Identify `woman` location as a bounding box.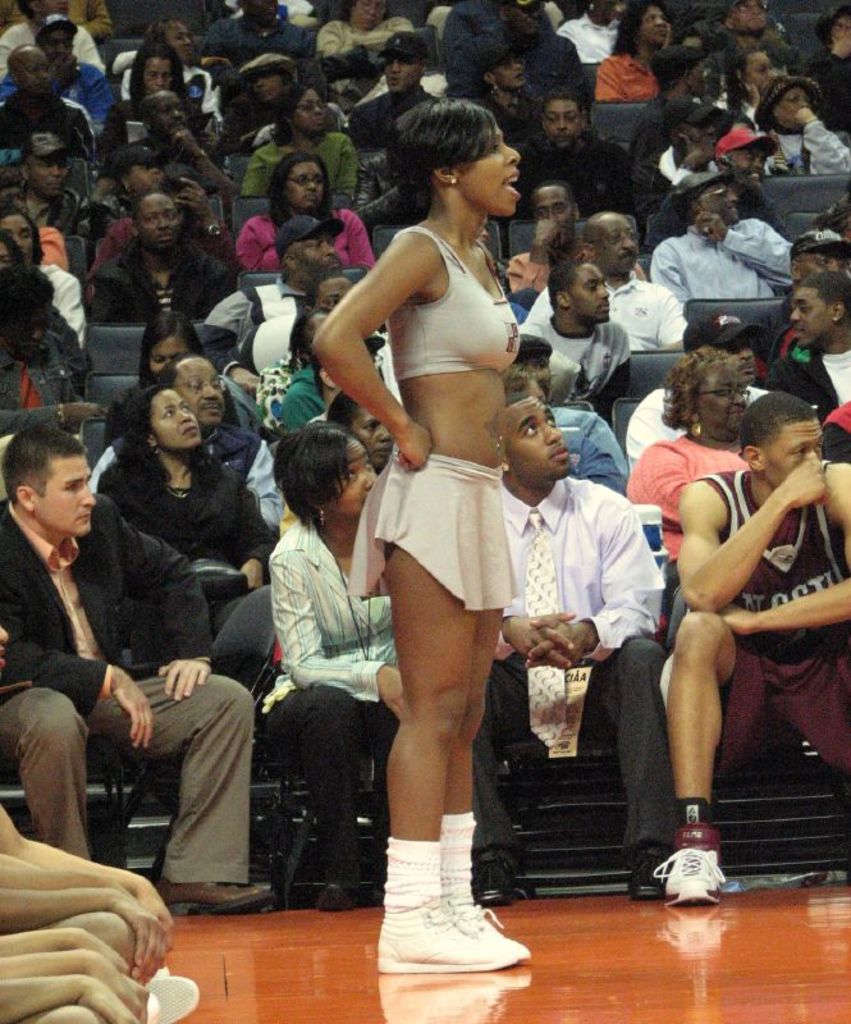
100 42 216 177.
